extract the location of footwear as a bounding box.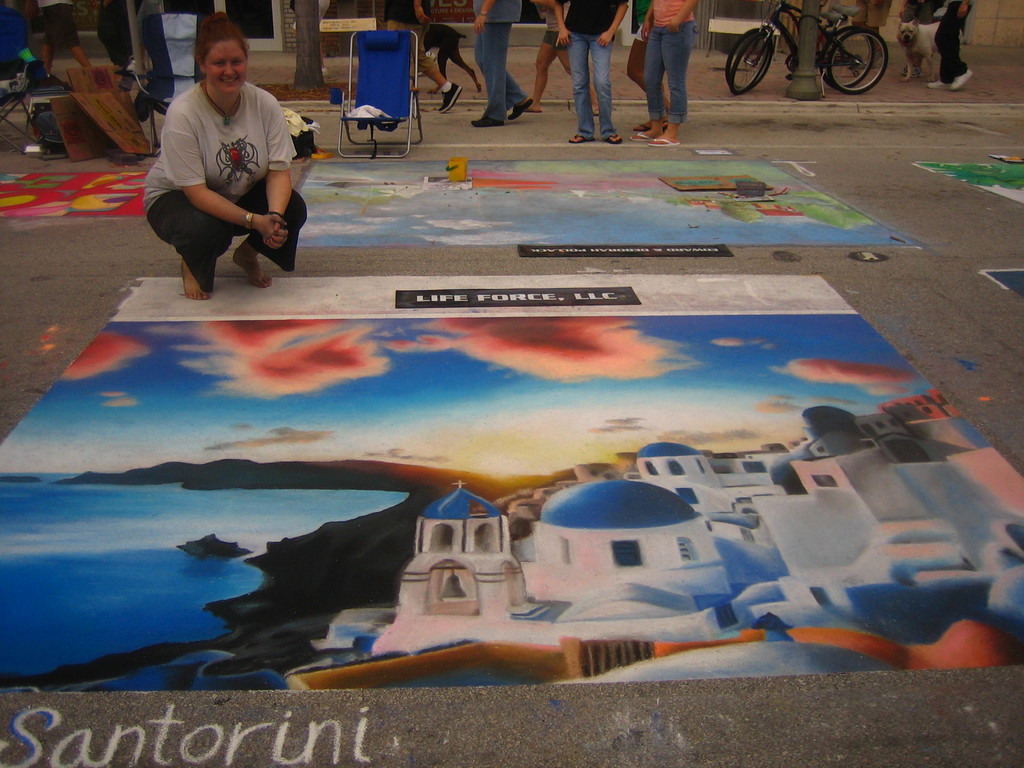
x1=951 y1=67 x2=971 y2=90.
